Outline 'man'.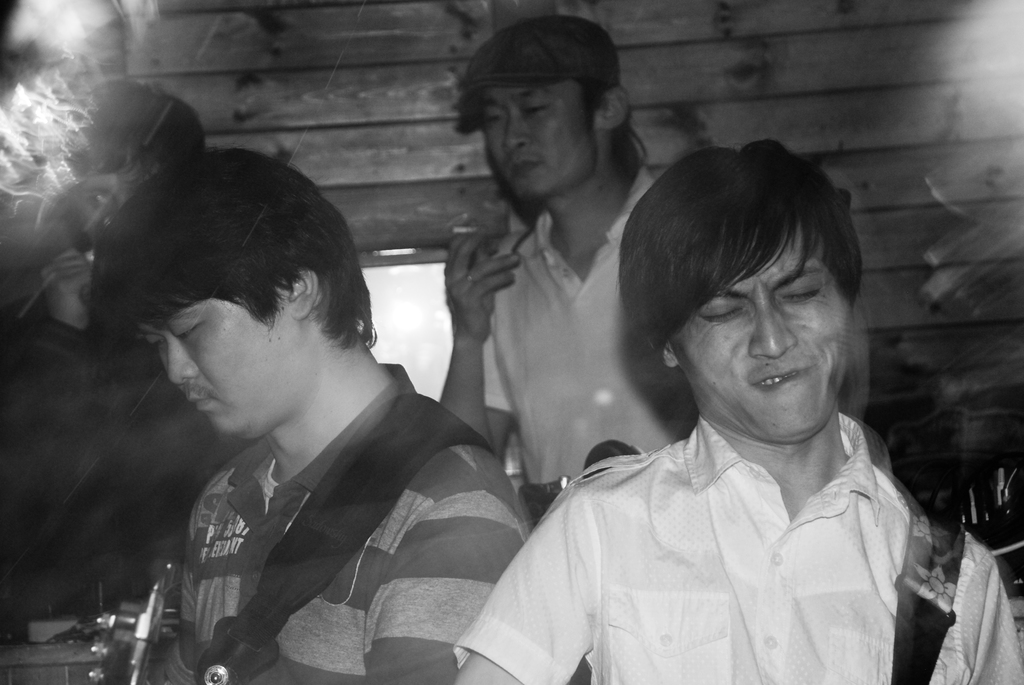
Outline: crop(435, 17, 670, 487).
